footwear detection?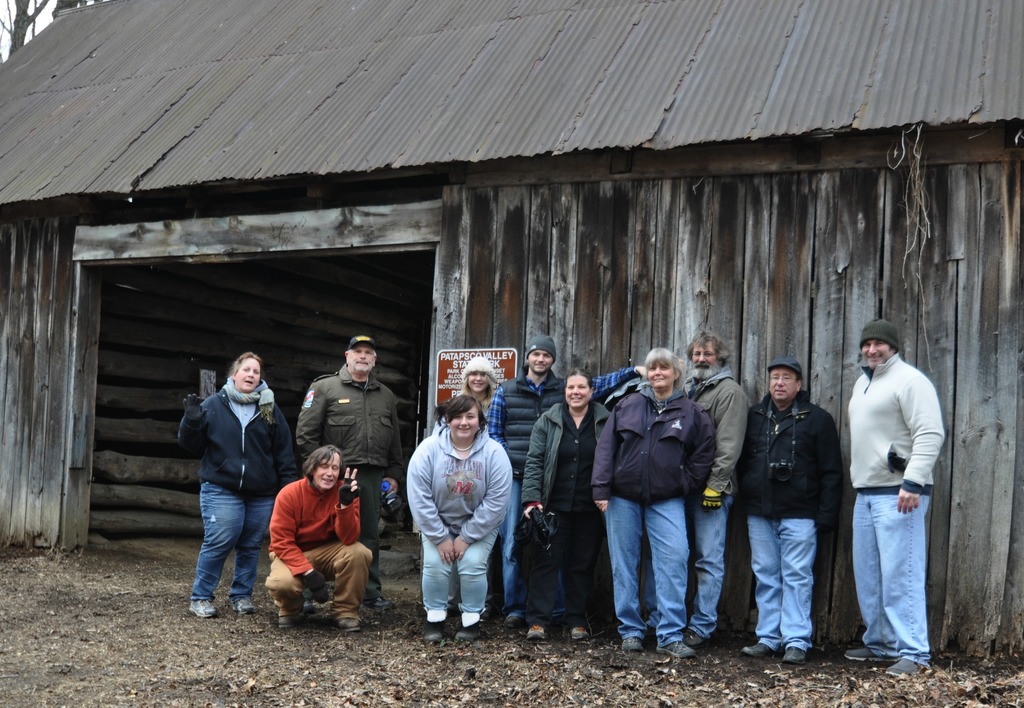
{"left": 185, "top": 595, "right": 219, "bottom": 618}
